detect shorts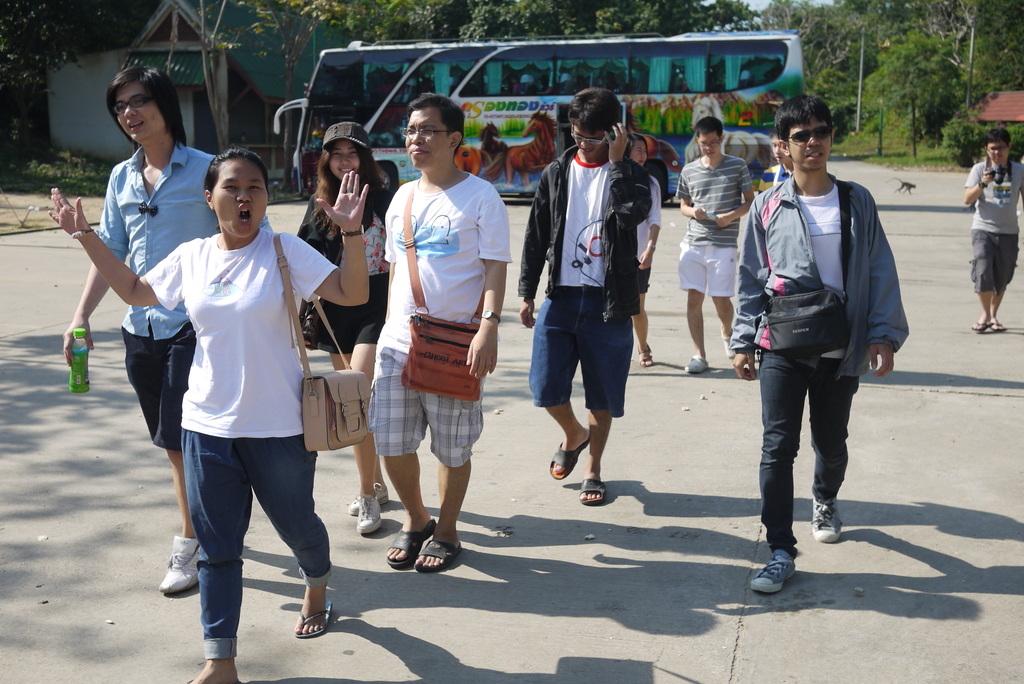
rect(676, 240, 736, 294)
